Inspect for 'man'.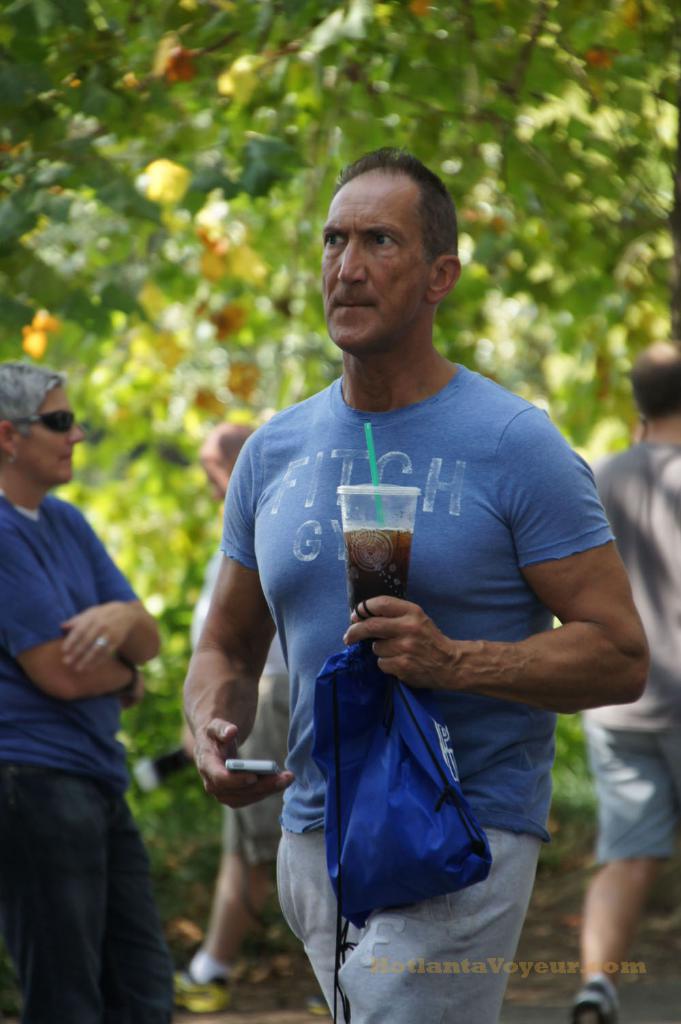
Inspection: <region>153, 170, 629, 1023</region>.
